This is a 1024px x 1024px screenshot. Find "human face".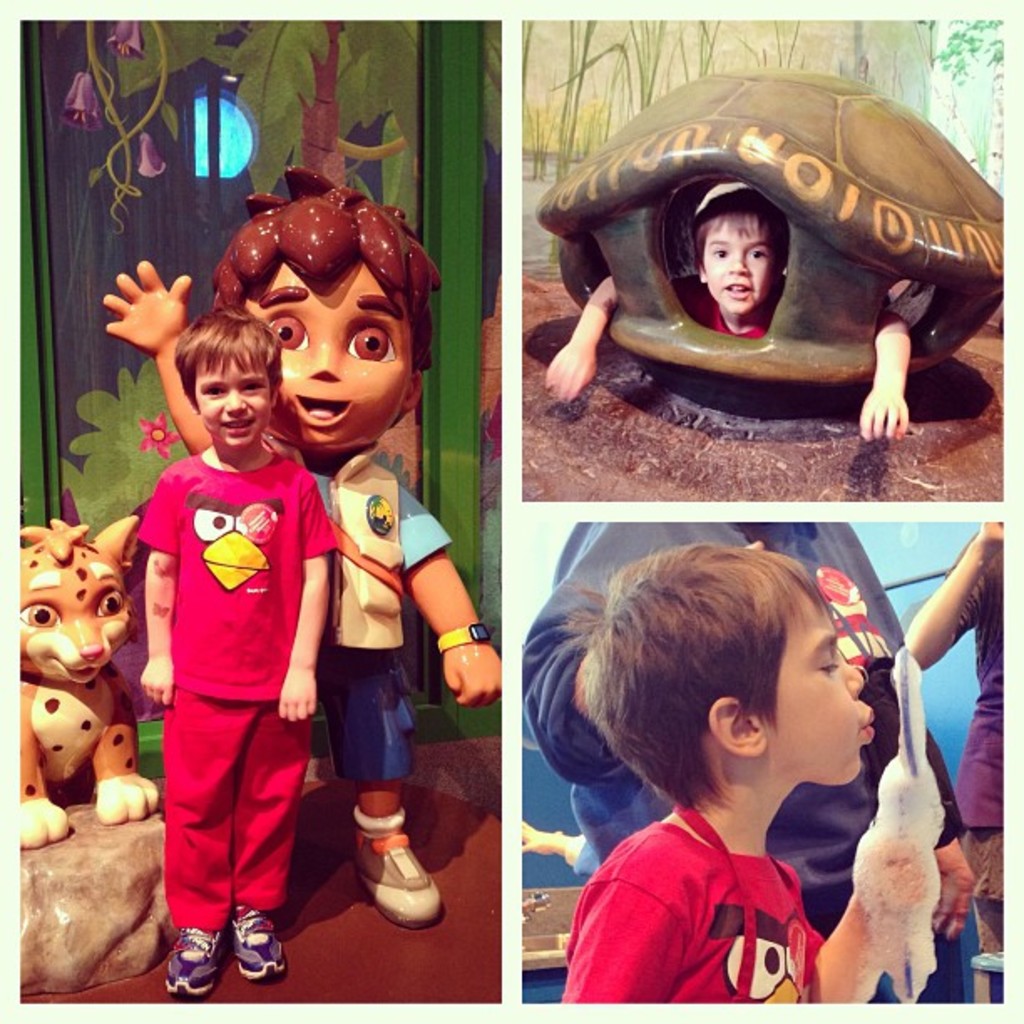
Bounding box: locate(189, 360, 268, 447).
